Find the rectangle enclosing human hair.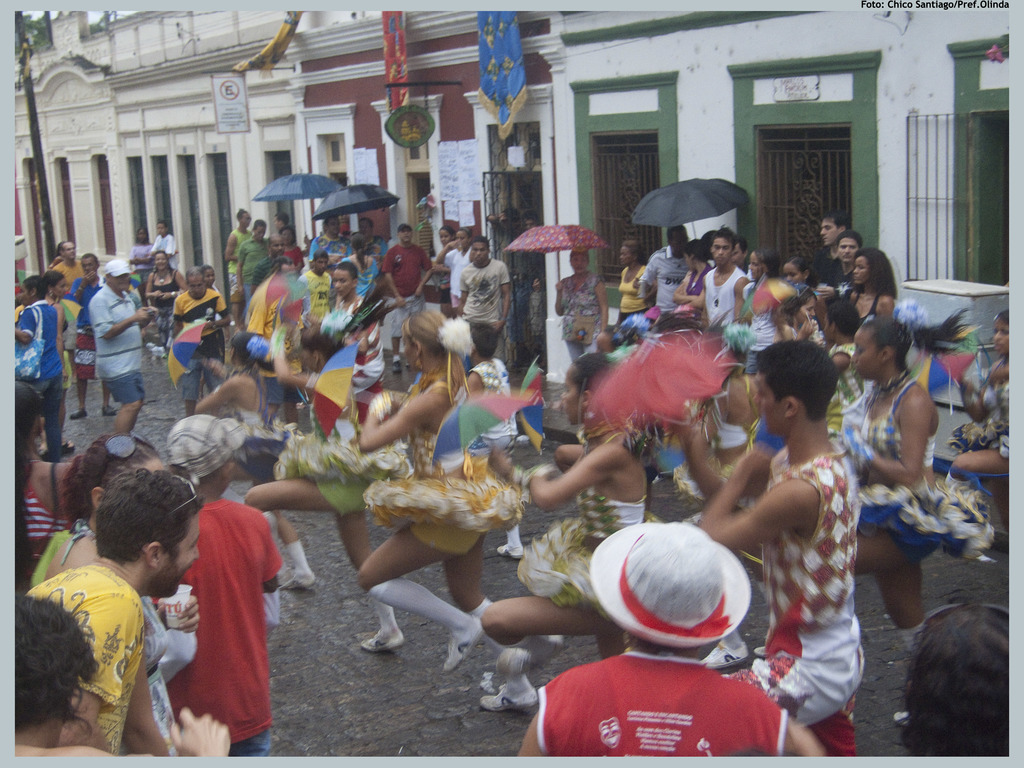
[558, 353, 611, 426].
